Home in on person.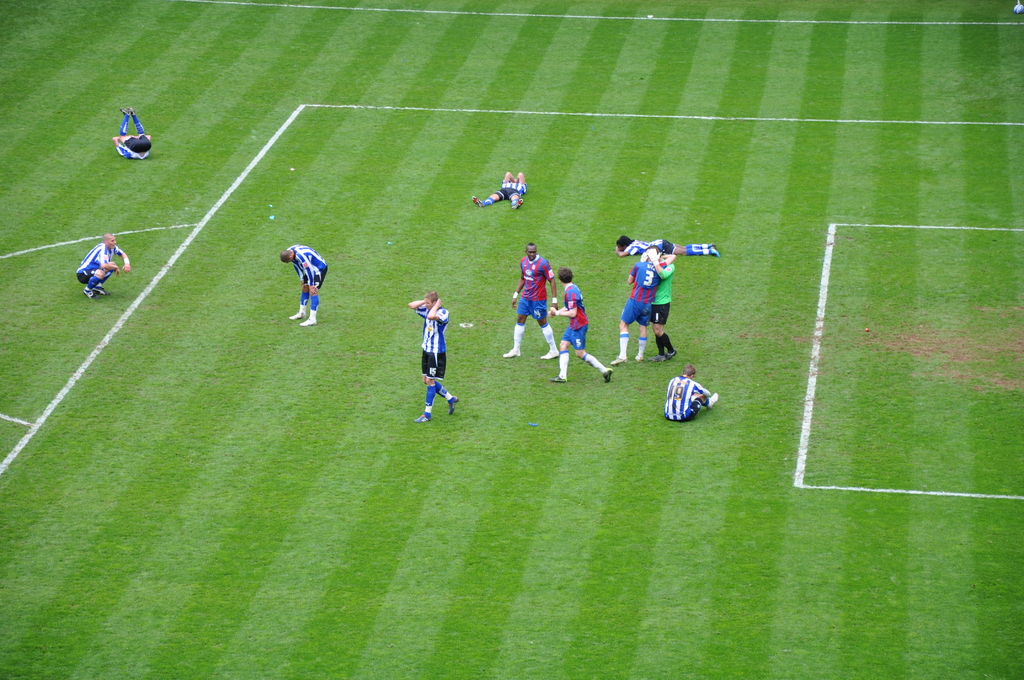
Homed in at 72,234,129,298.
